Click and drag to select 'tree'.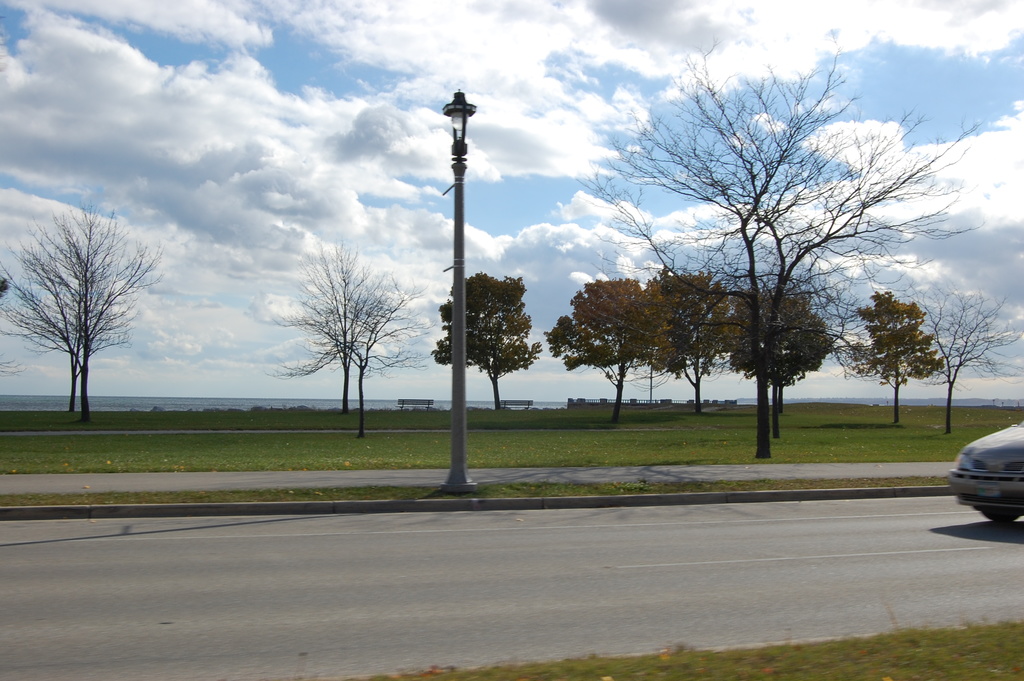
Selection: Rect(33, 180, 152, 419).
